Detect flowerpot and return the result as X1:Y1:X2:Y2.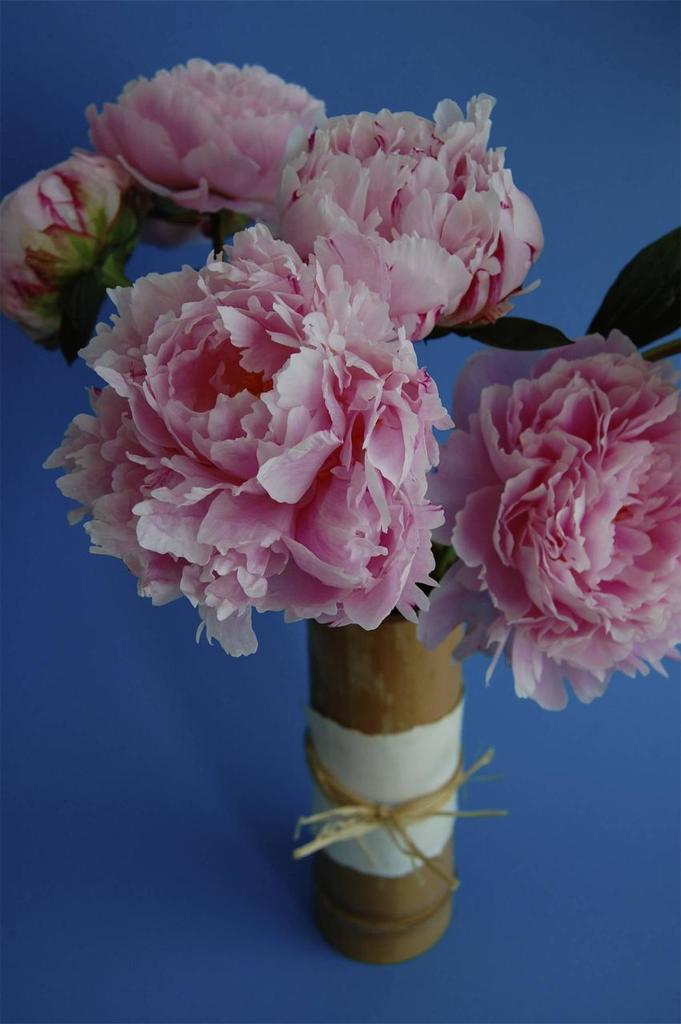
308:553:467:959.
